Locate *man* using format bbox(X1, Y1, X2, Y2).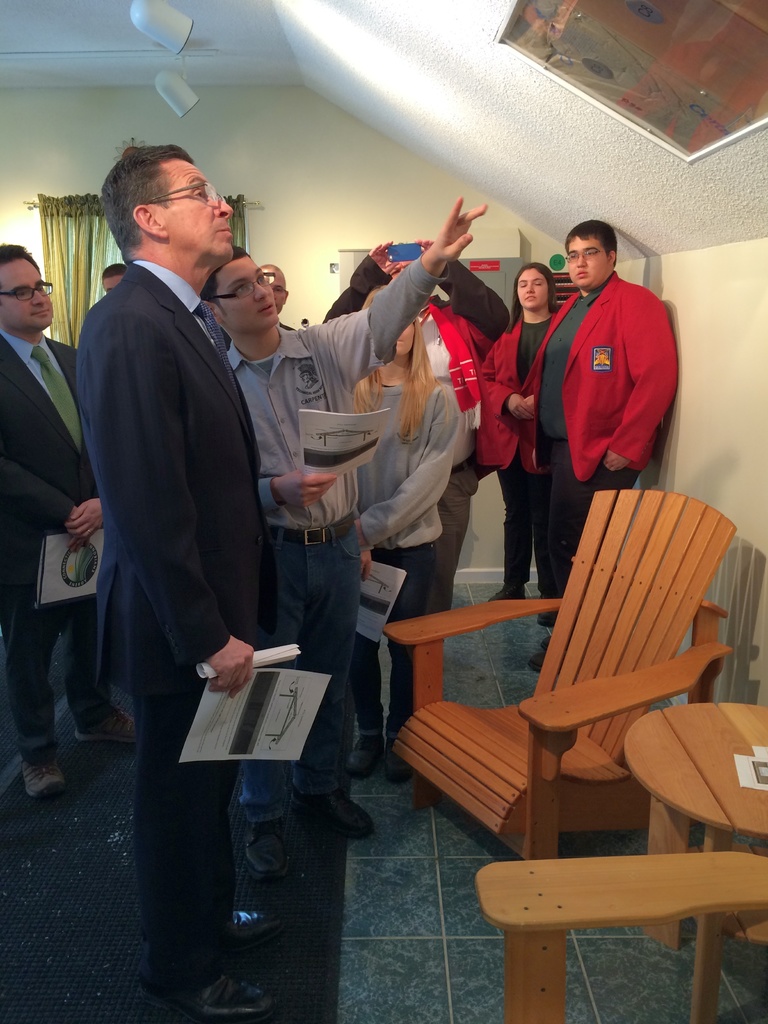
bbox(97, 259, 132, 302).
